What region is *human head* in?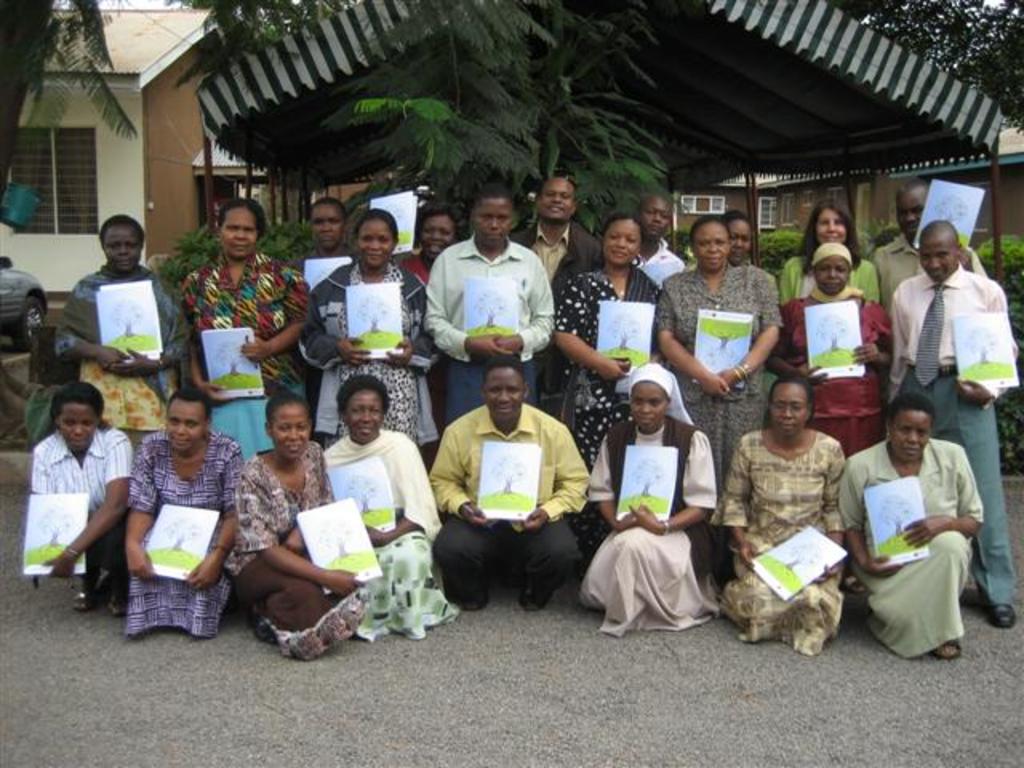
bbox=[355, 206, 398, 270].
